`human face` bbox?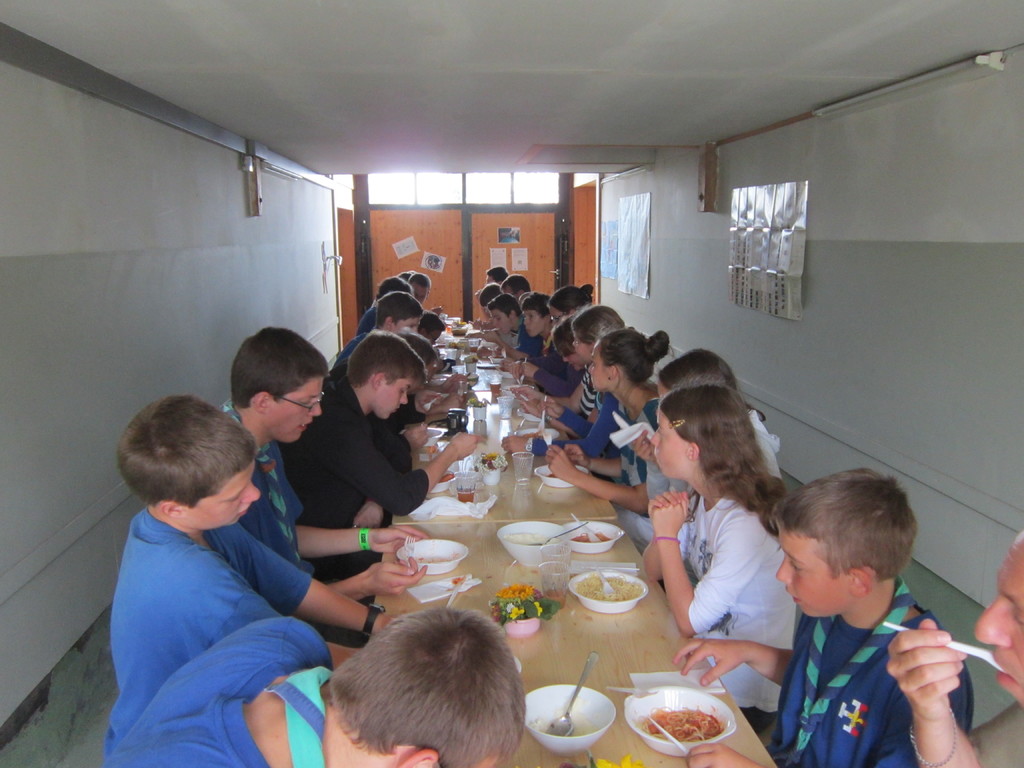
pyautogui.locateOnScreen(561, 351, 586, 376)
